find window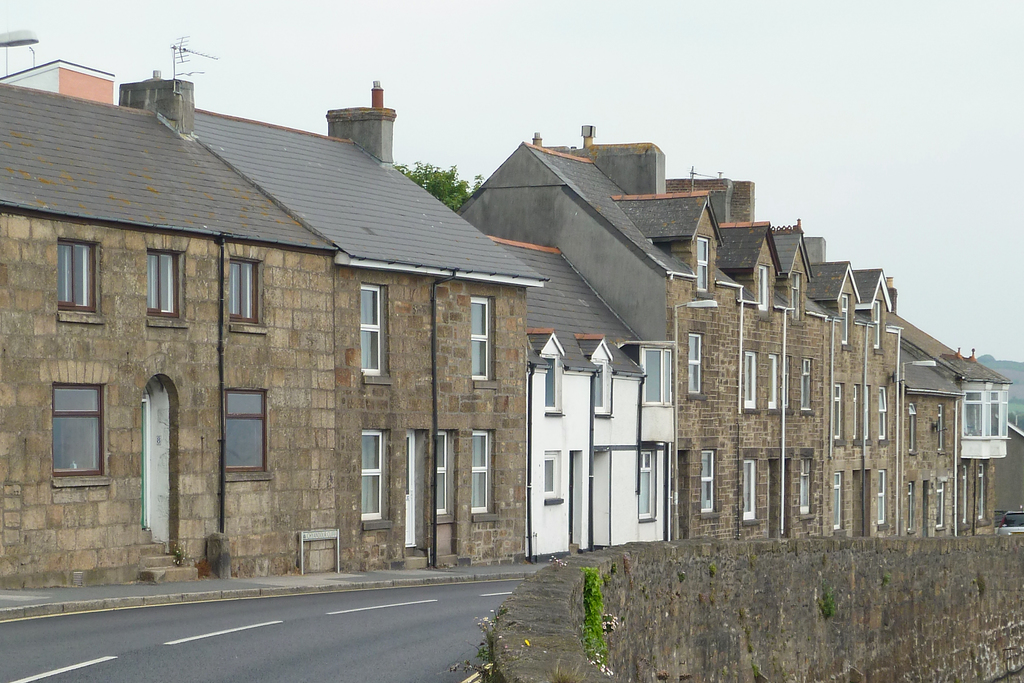
<bbox>783, 352, 797, 404</bbox>
